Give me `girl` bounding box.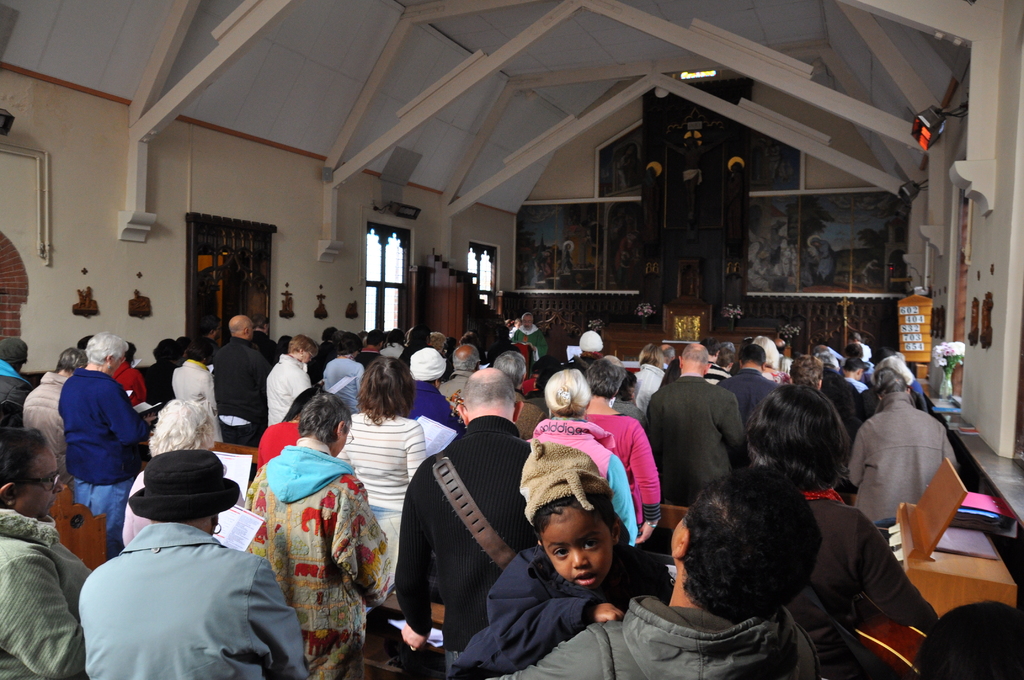
x1=452 y1=437 x2=672 y2=679.
